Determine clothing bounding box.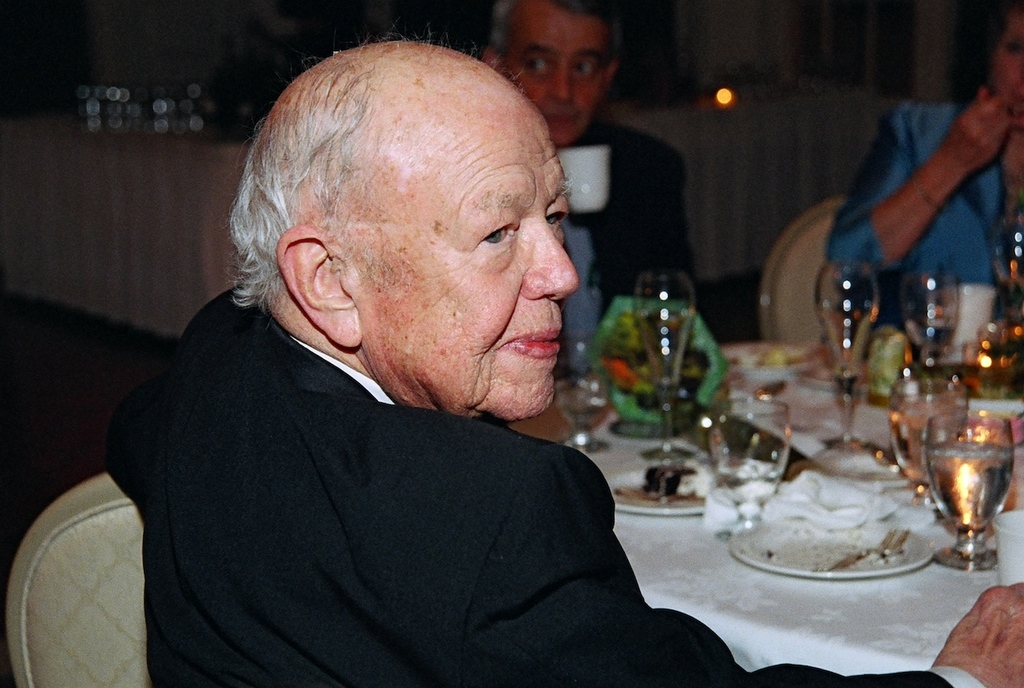
Determined: 555,114,702,334.
